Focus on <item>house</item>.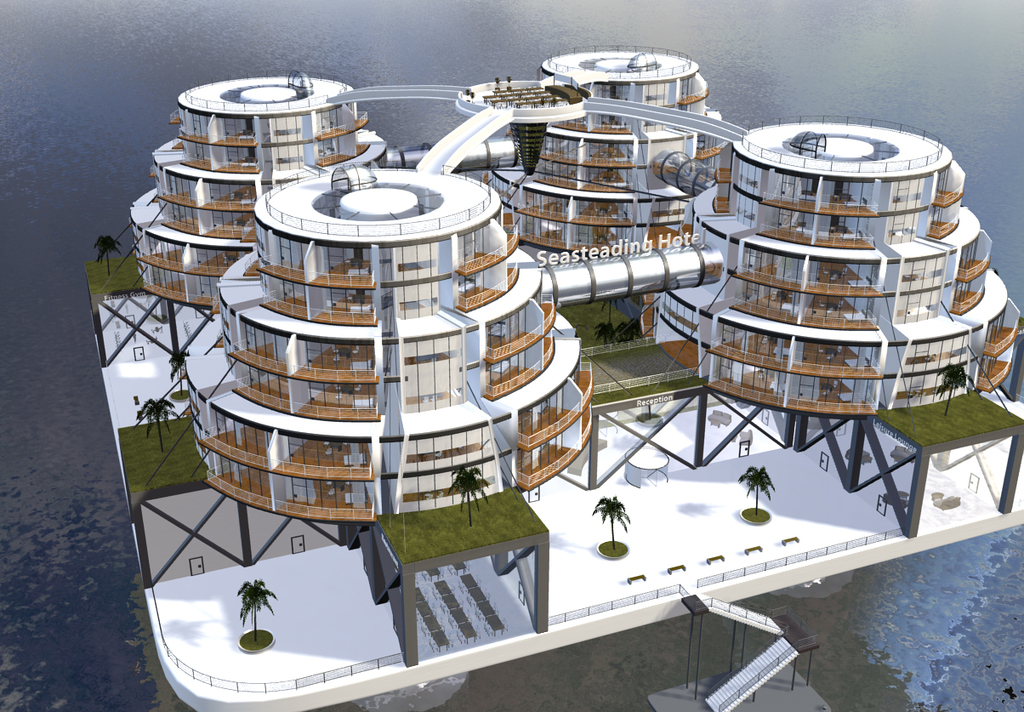
Focused at bbox=(80, 51, 949, 659).
